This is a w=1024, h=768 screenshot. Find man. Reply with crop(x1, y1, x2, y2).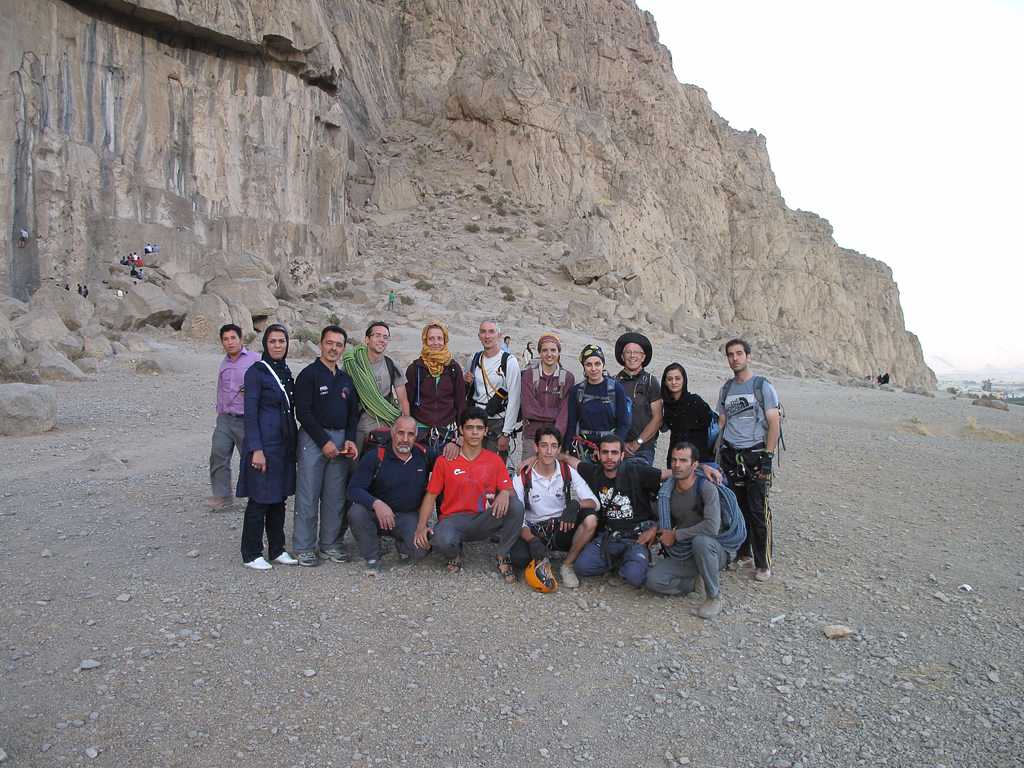
crop(337, 317, 415, 431).
